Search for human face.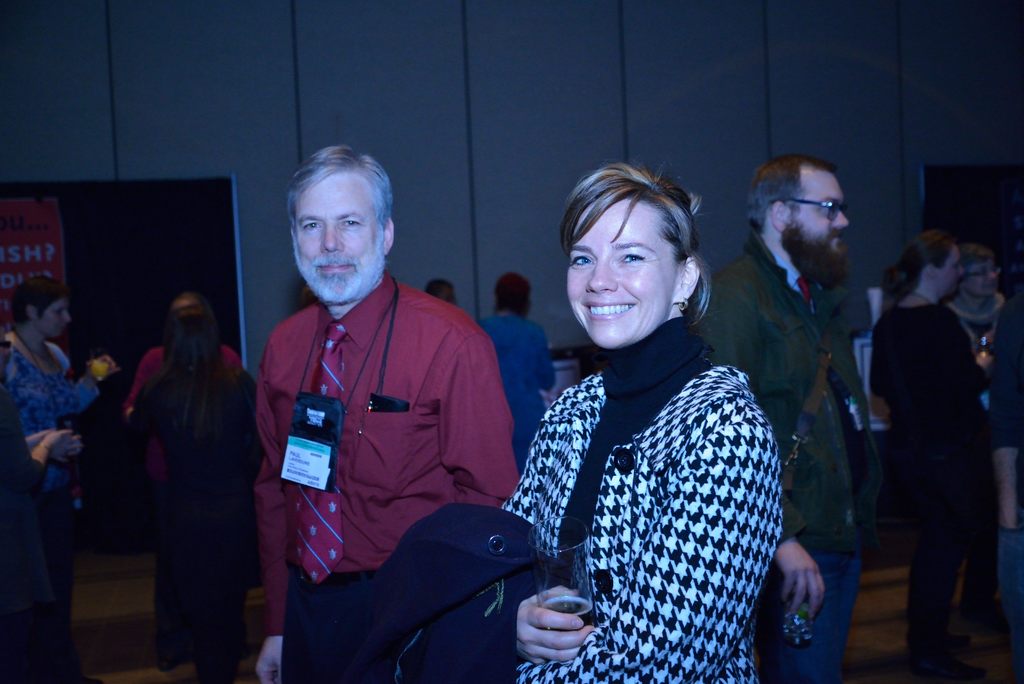
Found at [796,171,847,246].
